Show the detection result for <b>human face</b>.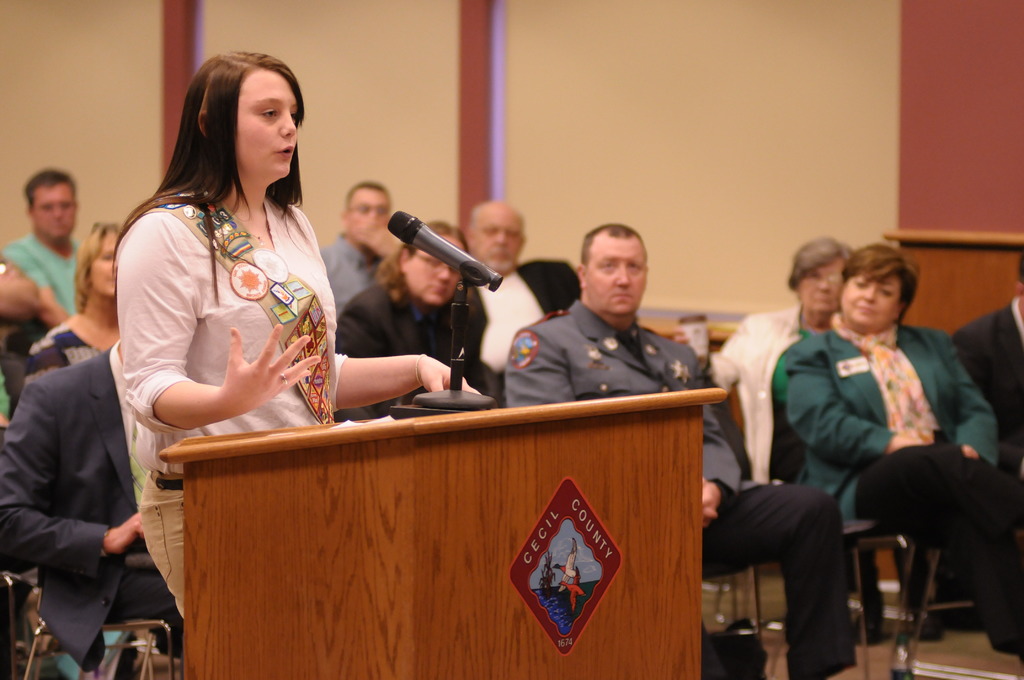
detection(797, 264, 845, 316).
